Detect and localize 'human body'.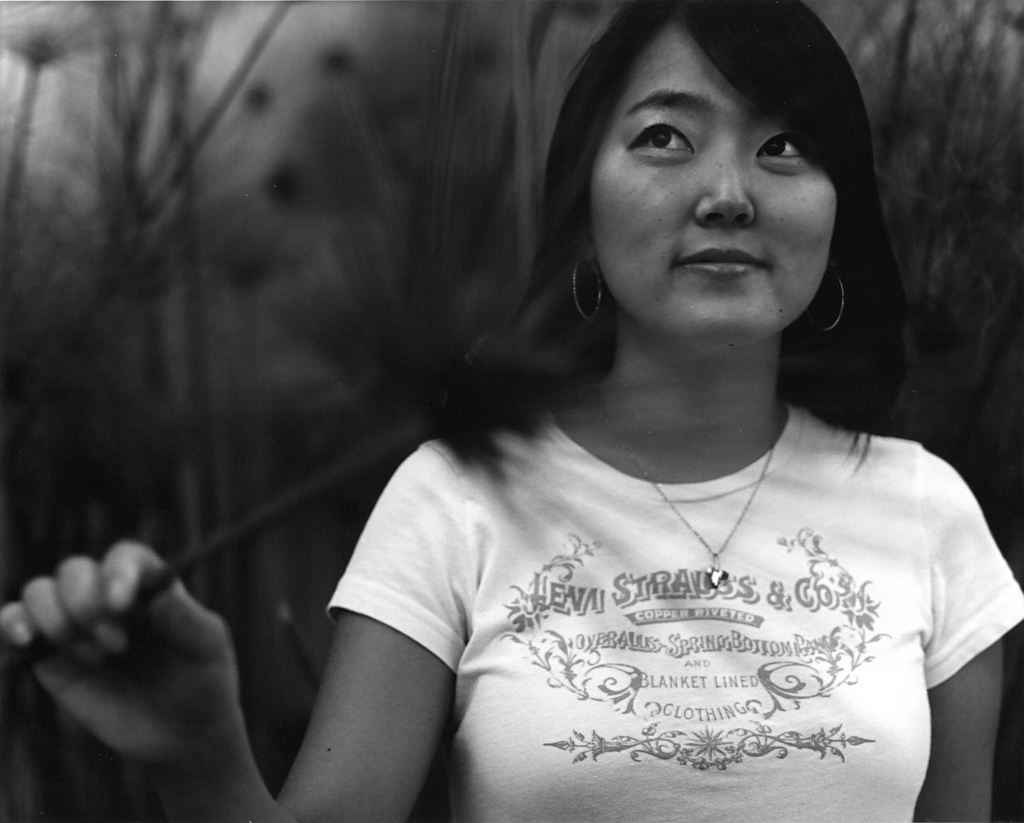
Localized at bbox=[281, 1, 1023, 822].
